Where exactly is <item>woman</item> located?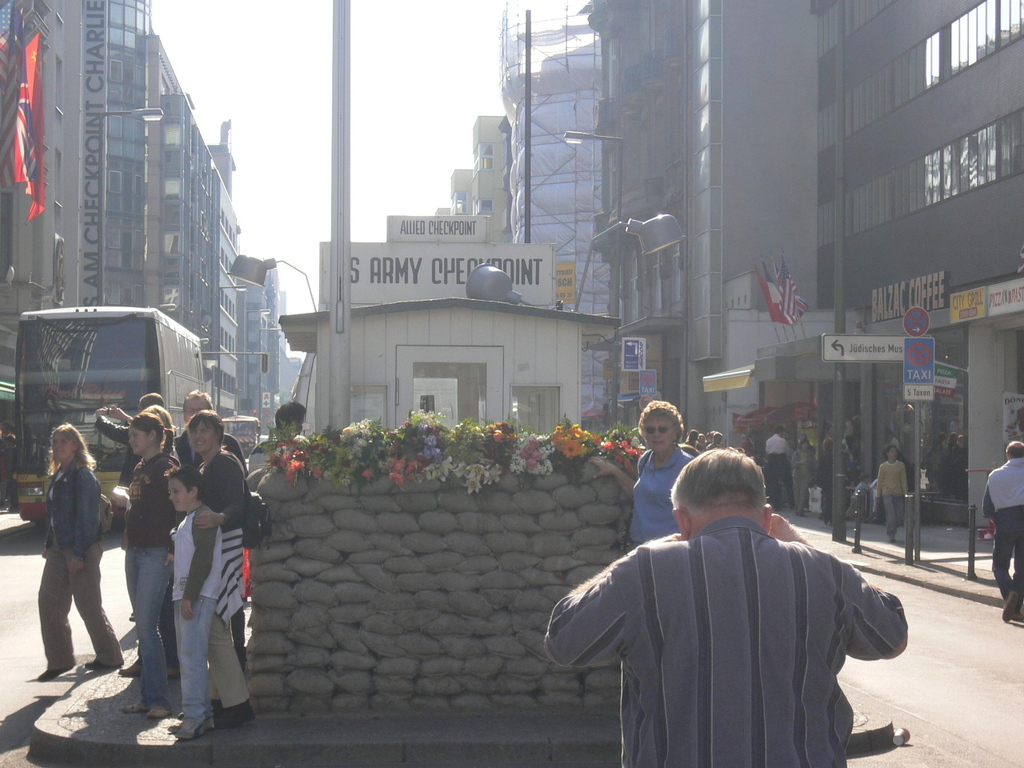
Its bounding box is x1=121, y1=412, x2=182, y2=720.
